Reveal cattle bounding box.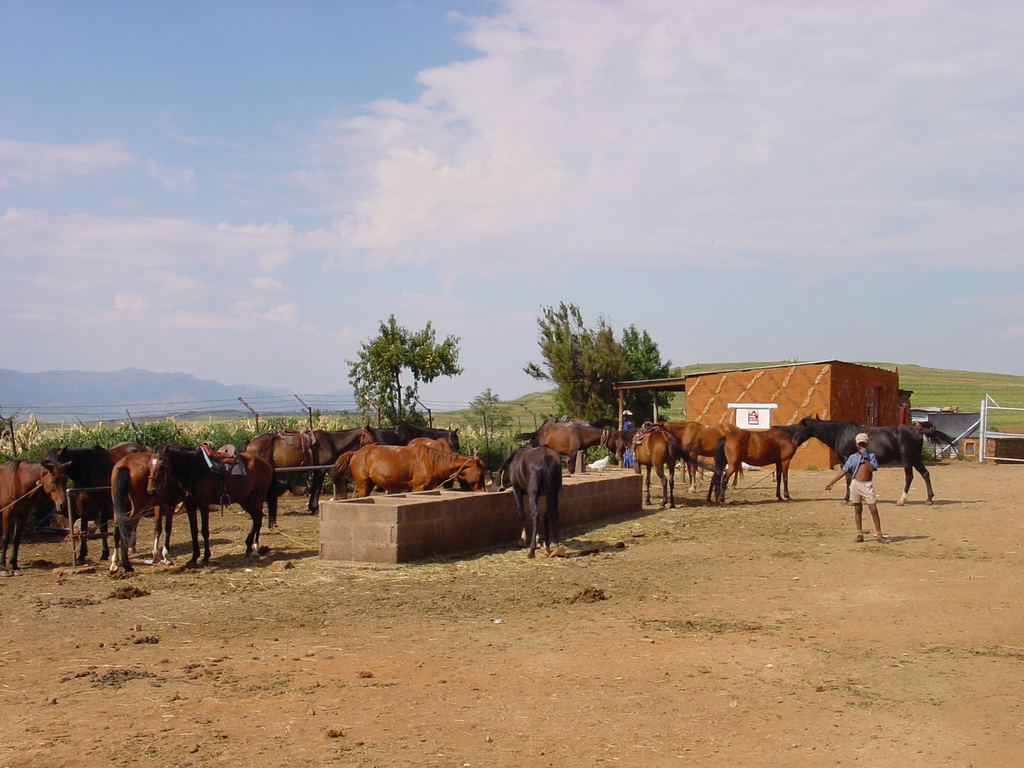
Revealed: detection(631, 420, 683, 512).
